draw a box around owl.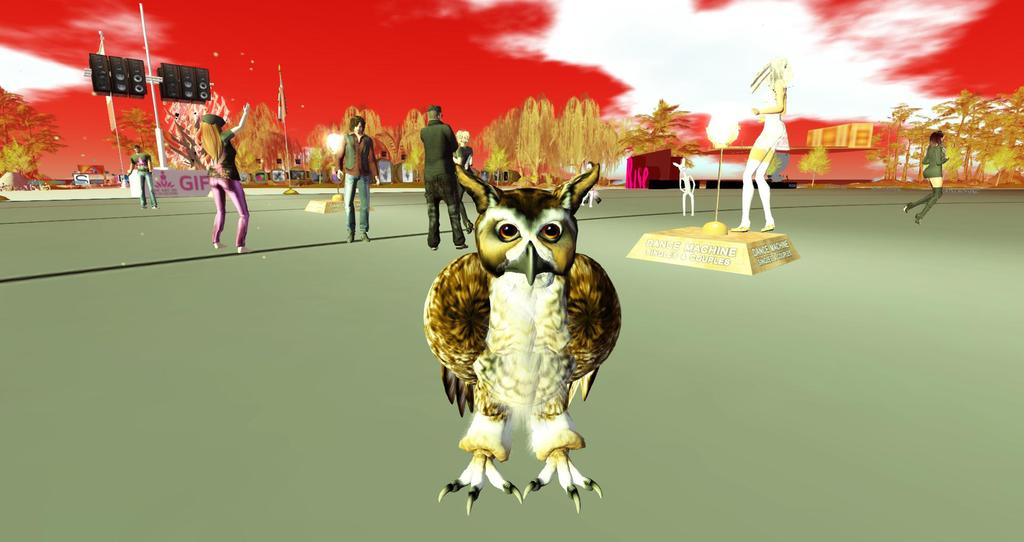
Rect(419, 164, 623, 522).
